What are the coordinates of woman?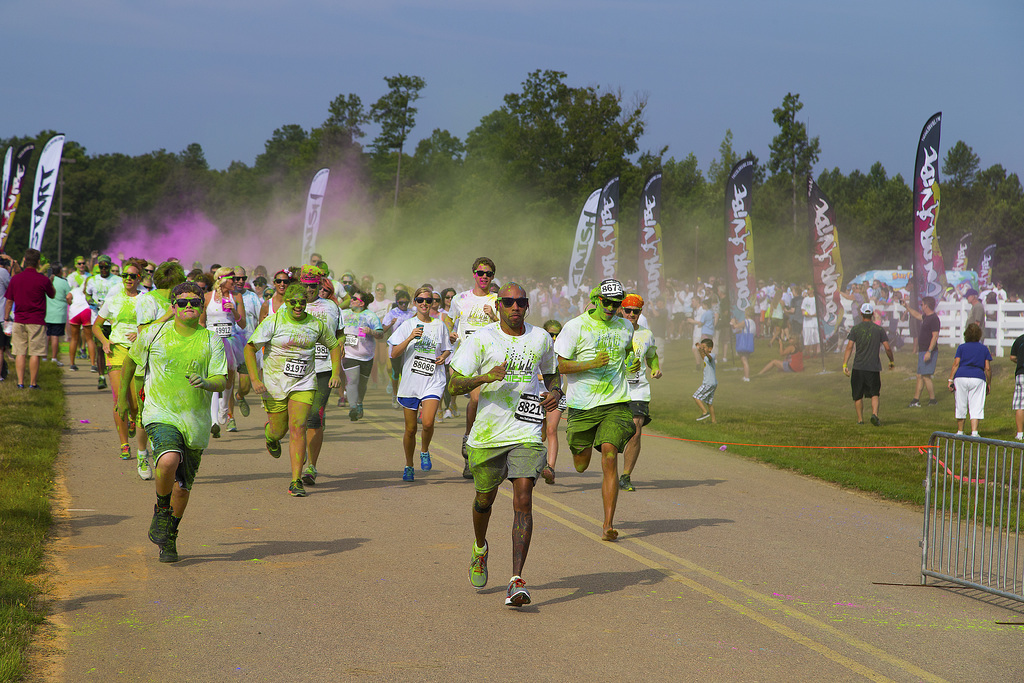
BBox(379, 298, 413, 406).
